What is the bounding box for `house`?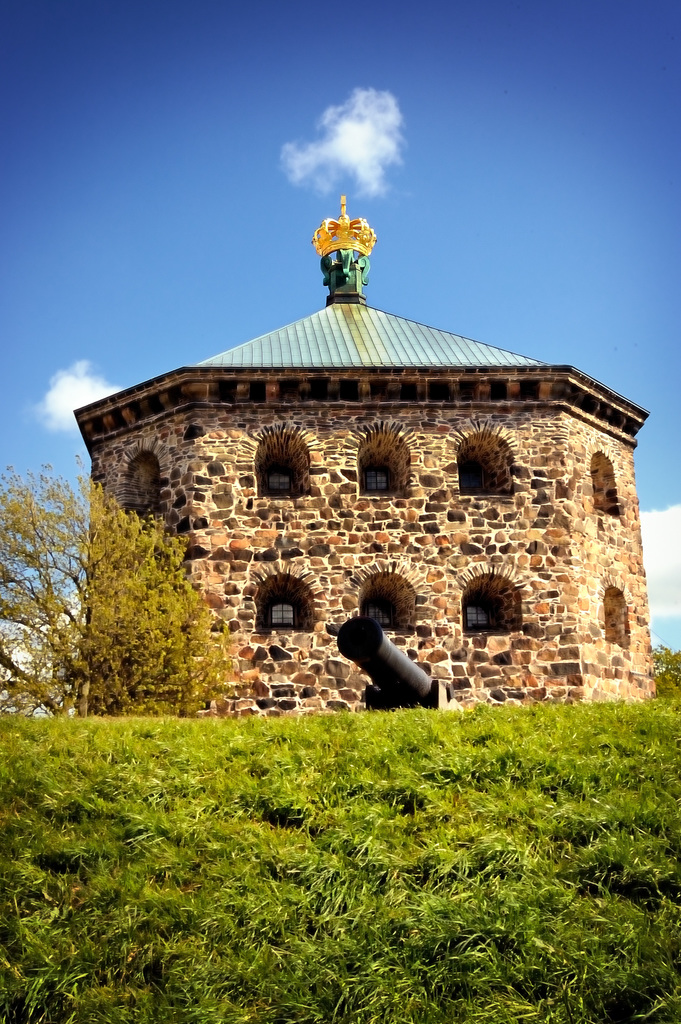
box=[54, 154, 660, 710].
